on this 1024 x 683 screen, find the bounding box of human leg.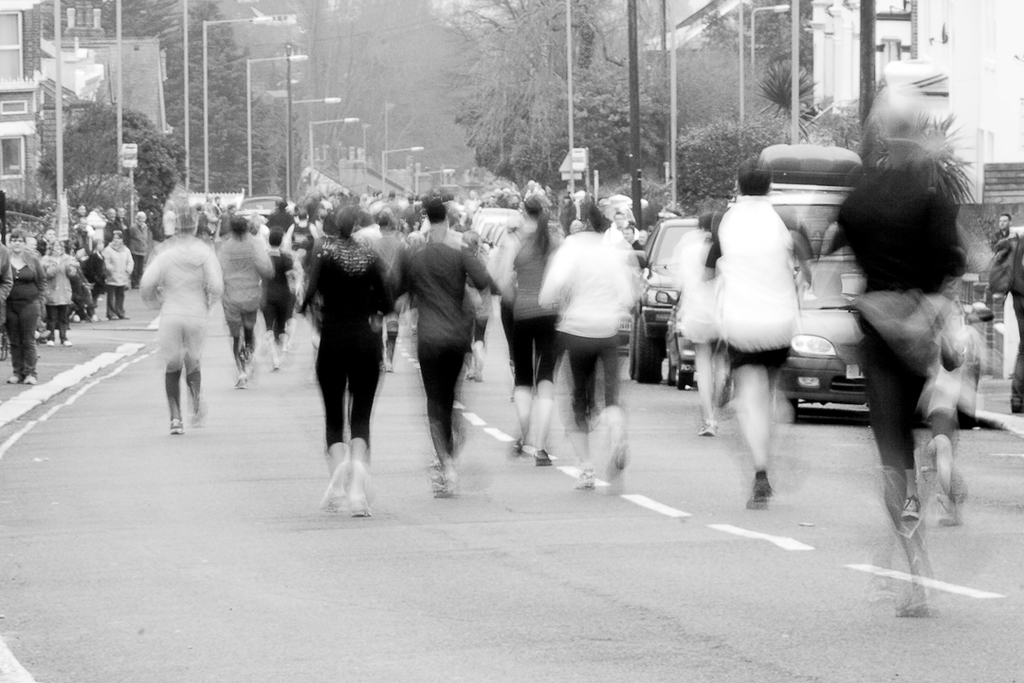
Bounding box: <box>180,328,208,441</box>.
